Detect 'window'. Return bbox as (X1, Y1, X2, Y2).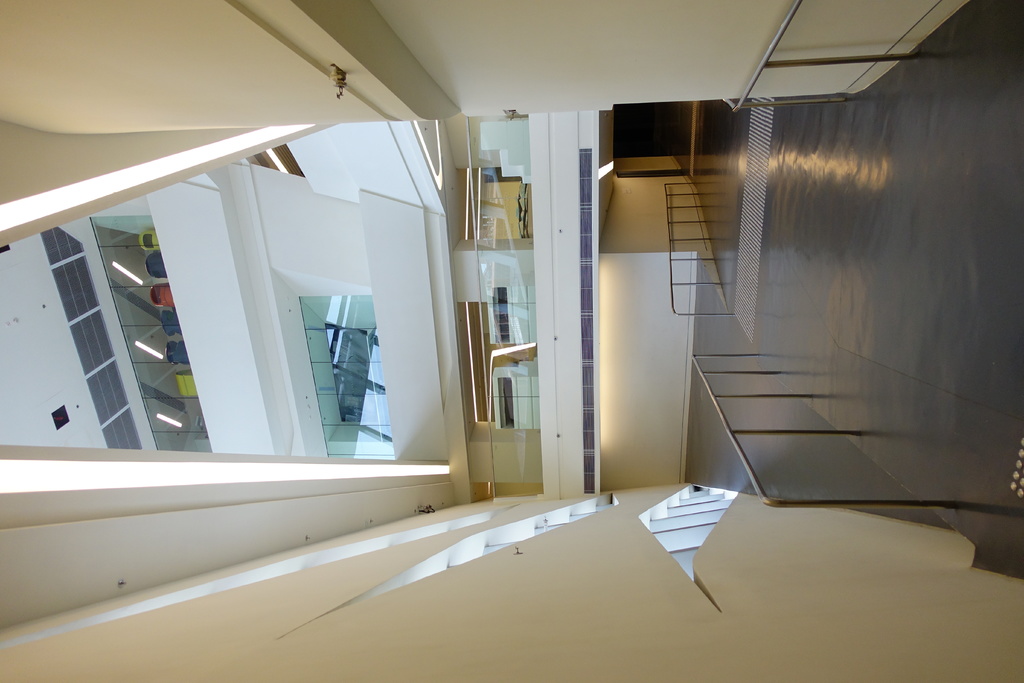
(492, 284, 509, 342).
